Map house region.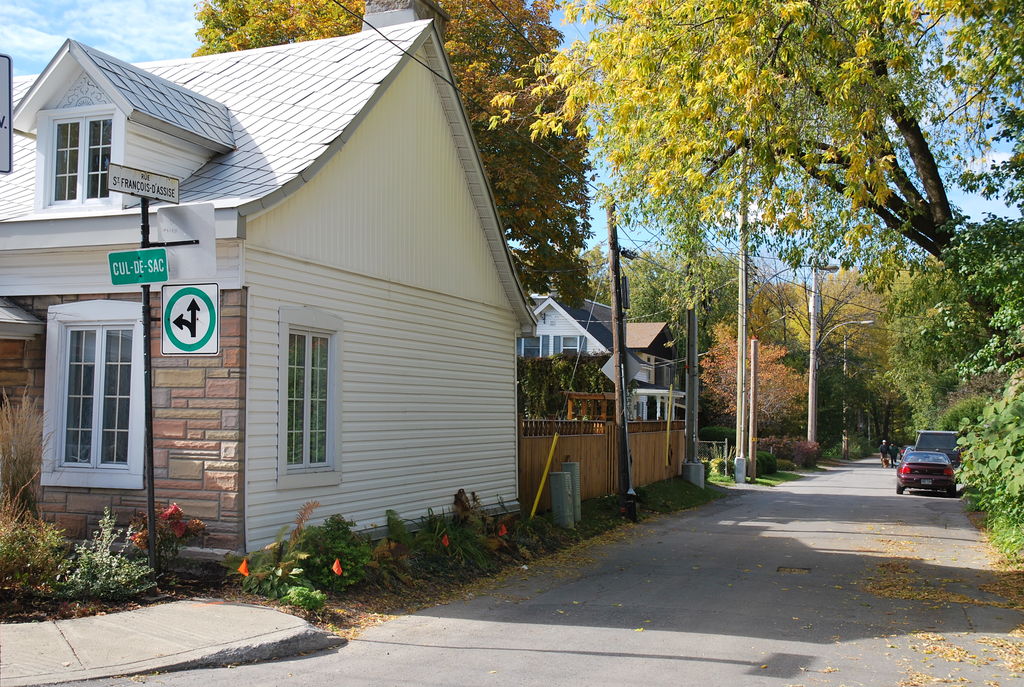
Mapped to box(599, 324, 684, 486).
